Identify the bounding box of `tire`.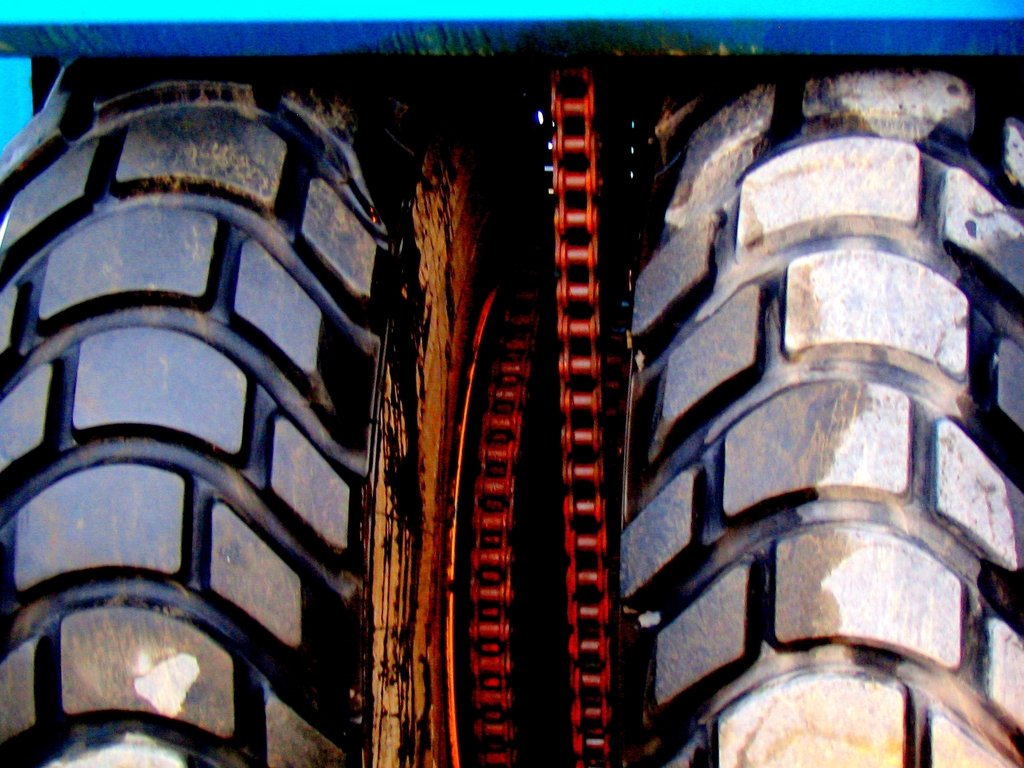
621:68:1023:767.
